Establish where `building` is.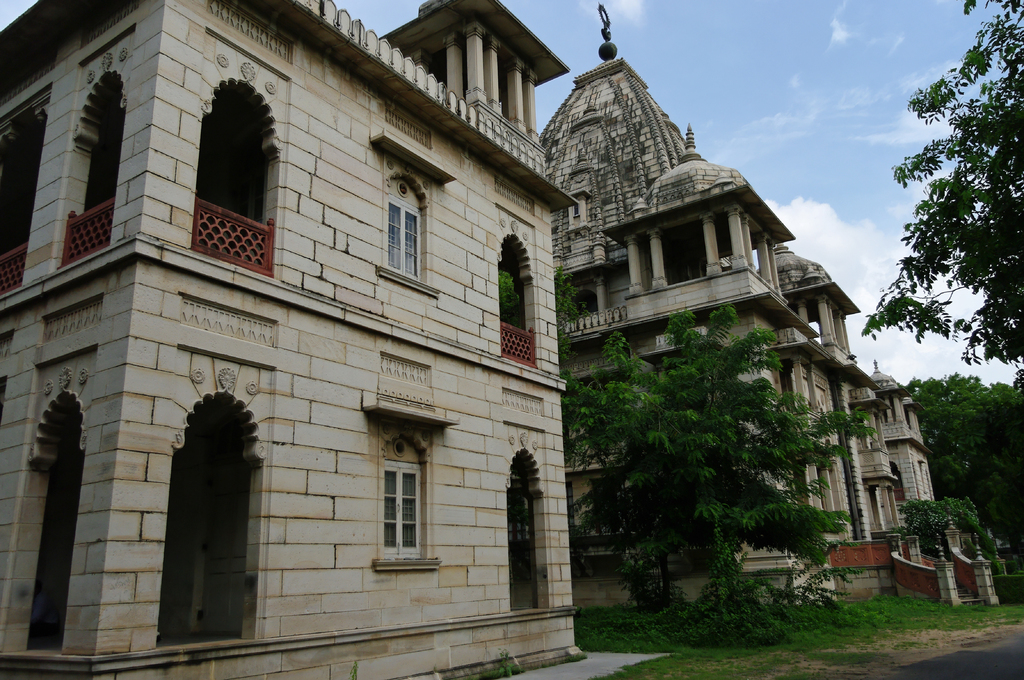
Established at (x1=534, y1=0, x2=1003, y2=640).
